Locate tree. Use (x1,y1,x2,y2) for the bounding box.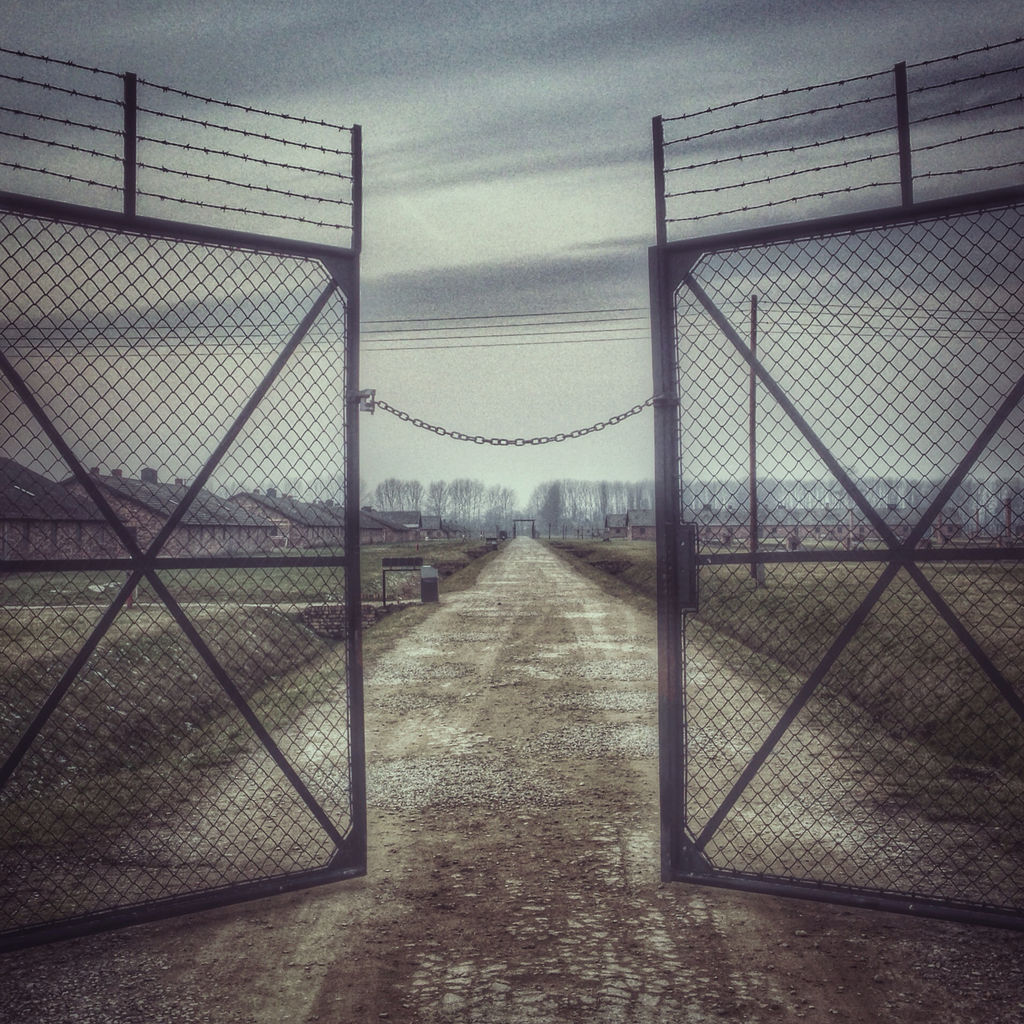
(372,472,419,514).
